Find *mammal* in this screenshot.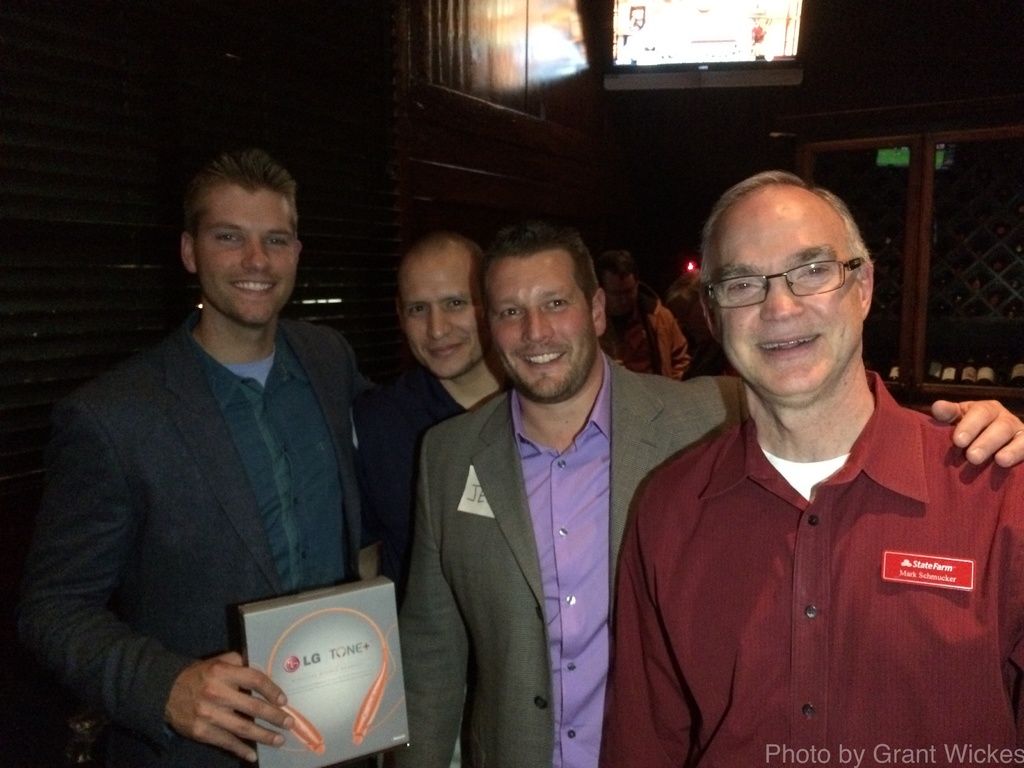
The bounding box for *mammal* is [29,170,397,755].
